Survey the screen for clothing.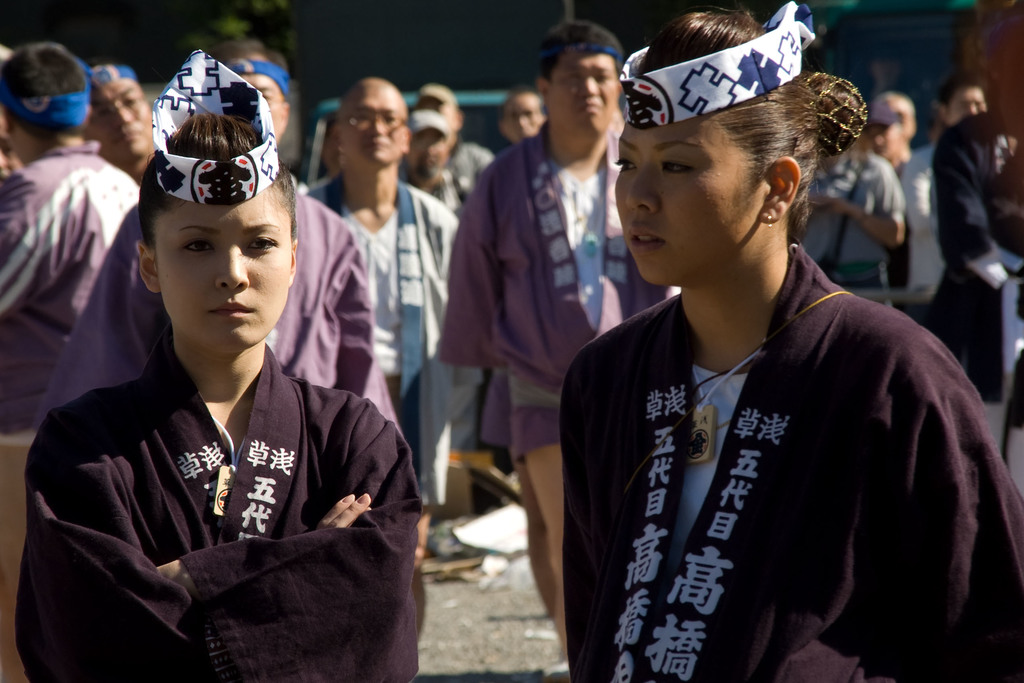
Survey found: l=436, t=126, r=694, b=460.
